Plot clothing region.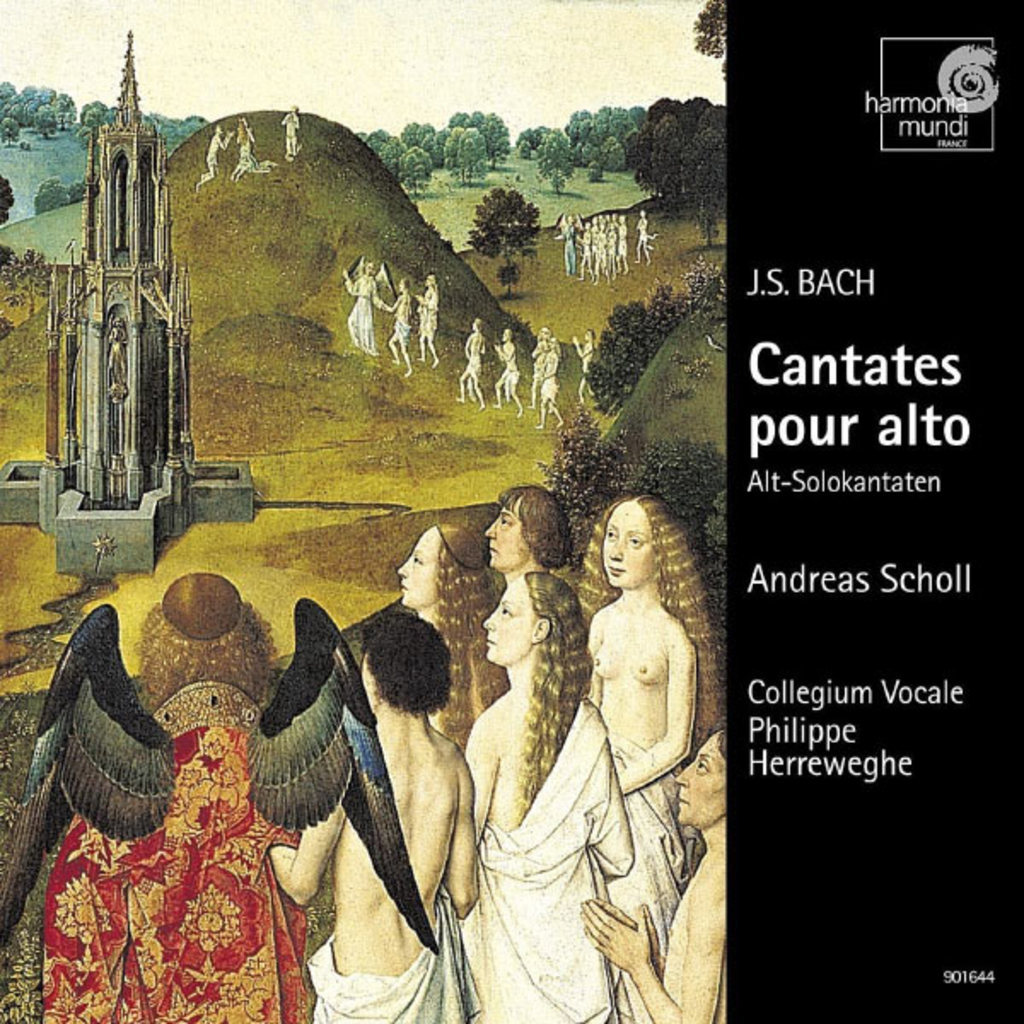
Plotted at select_region(608, 737, 688, 1022).
